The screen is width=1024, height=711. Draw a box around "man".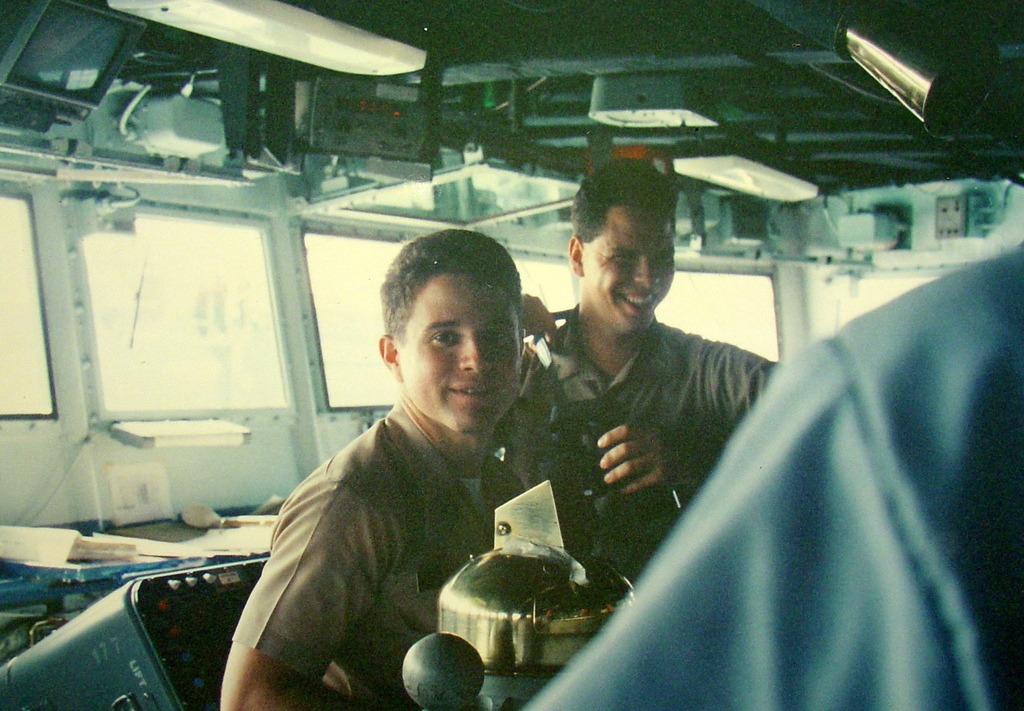
[x1=516, y1=188, x2=1023, y2=710].
